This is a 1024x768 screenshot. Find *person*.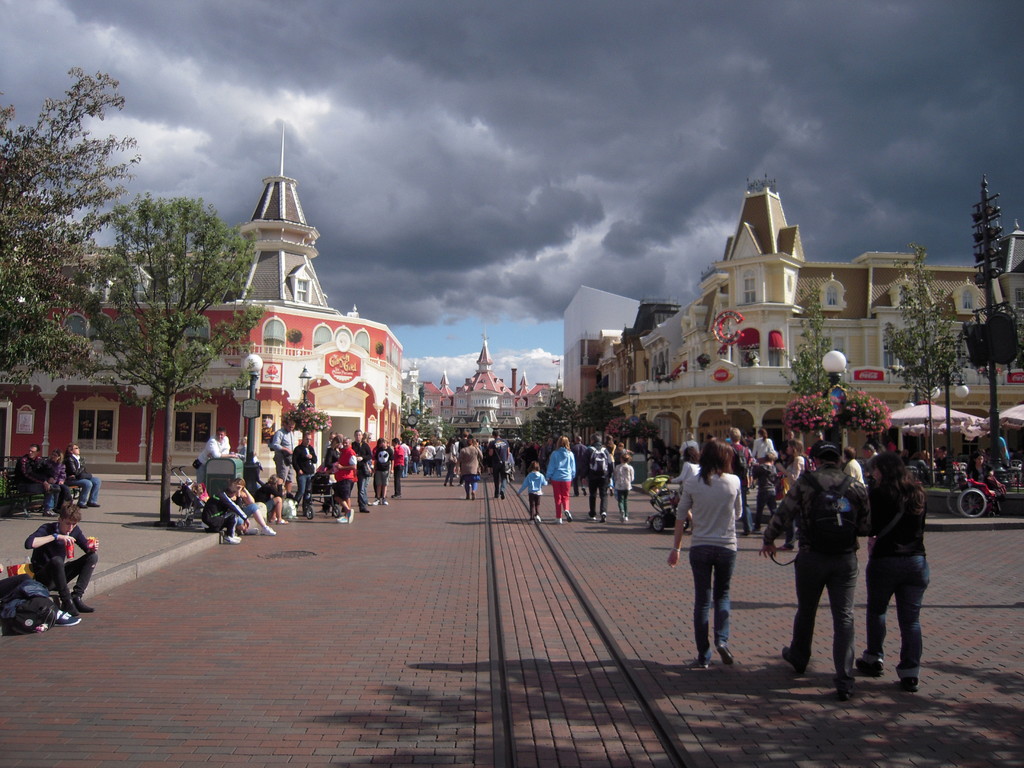
Bounding box: [x1=269, y1=422, x2=305, y2=498].
